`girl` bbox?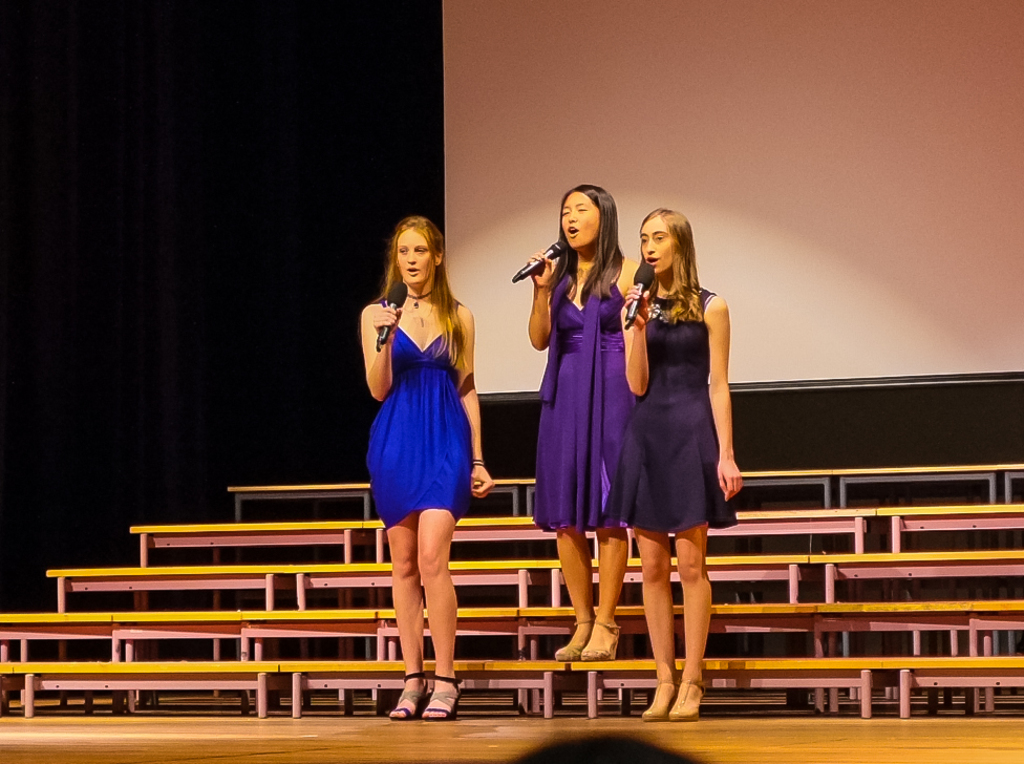
bbox=(361, 215, 496, 719)
